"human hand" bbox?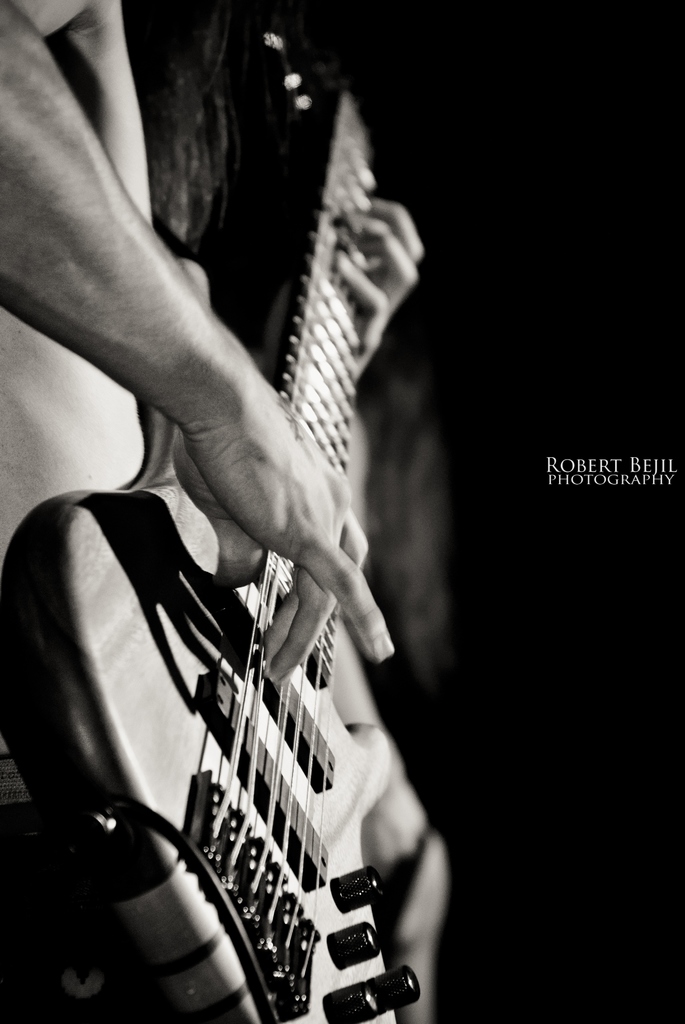
box=[261, 193, 429, 386]
